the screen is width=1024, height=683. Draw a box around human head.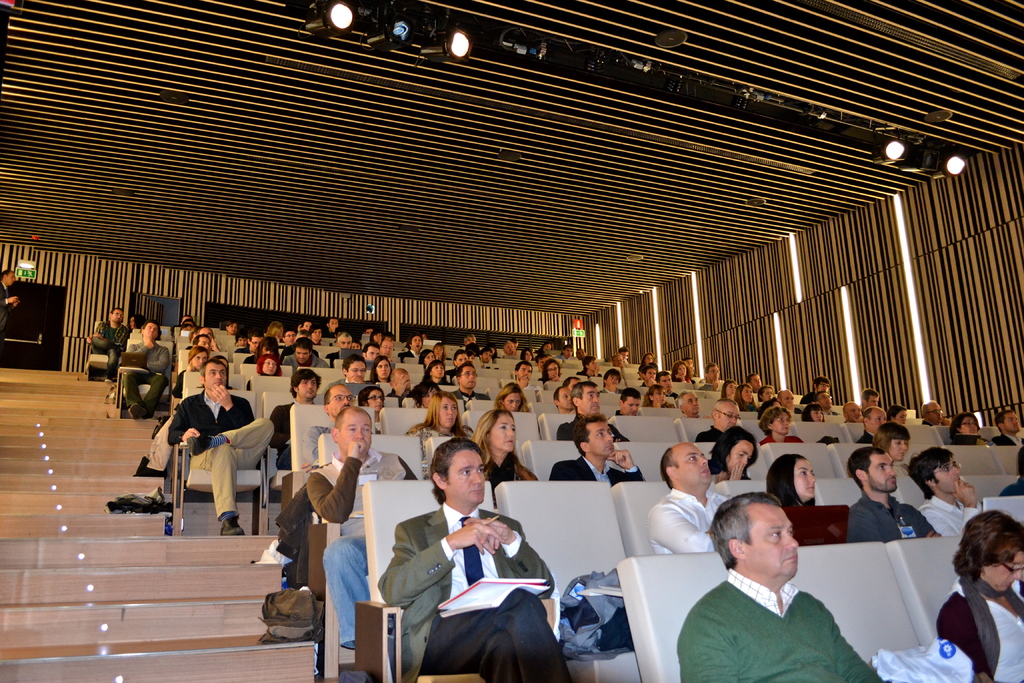
region(770, 454, 819, 505).
